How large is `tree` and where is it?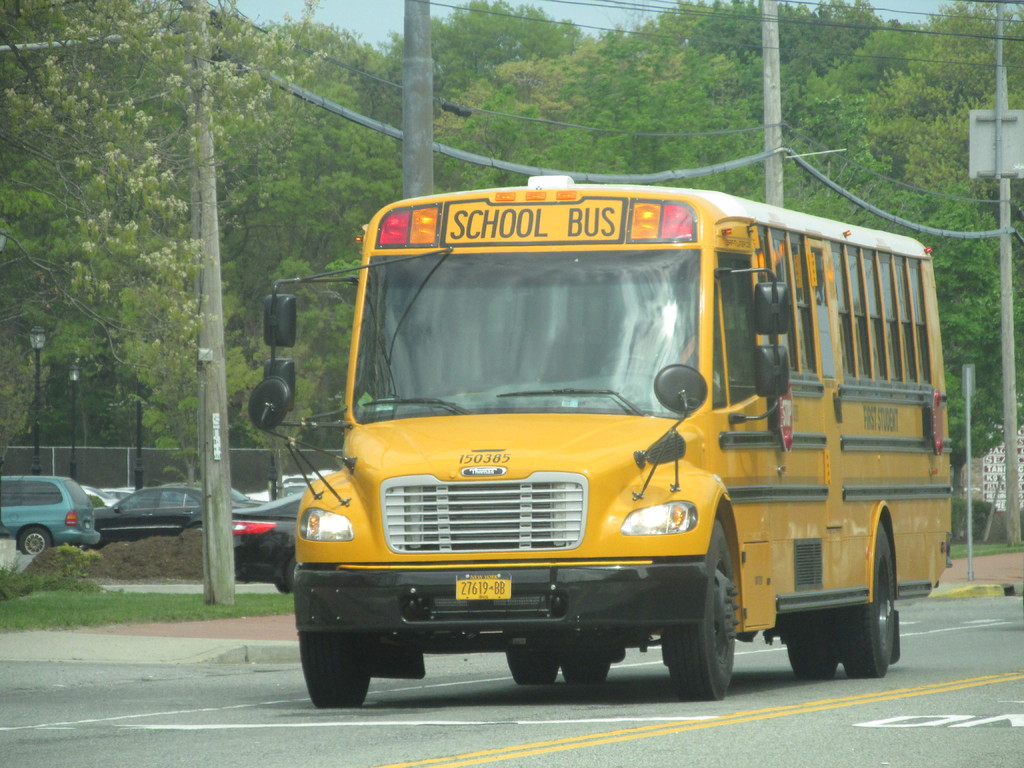
Bounding box: l=488, t=31, r=687, b=126.
